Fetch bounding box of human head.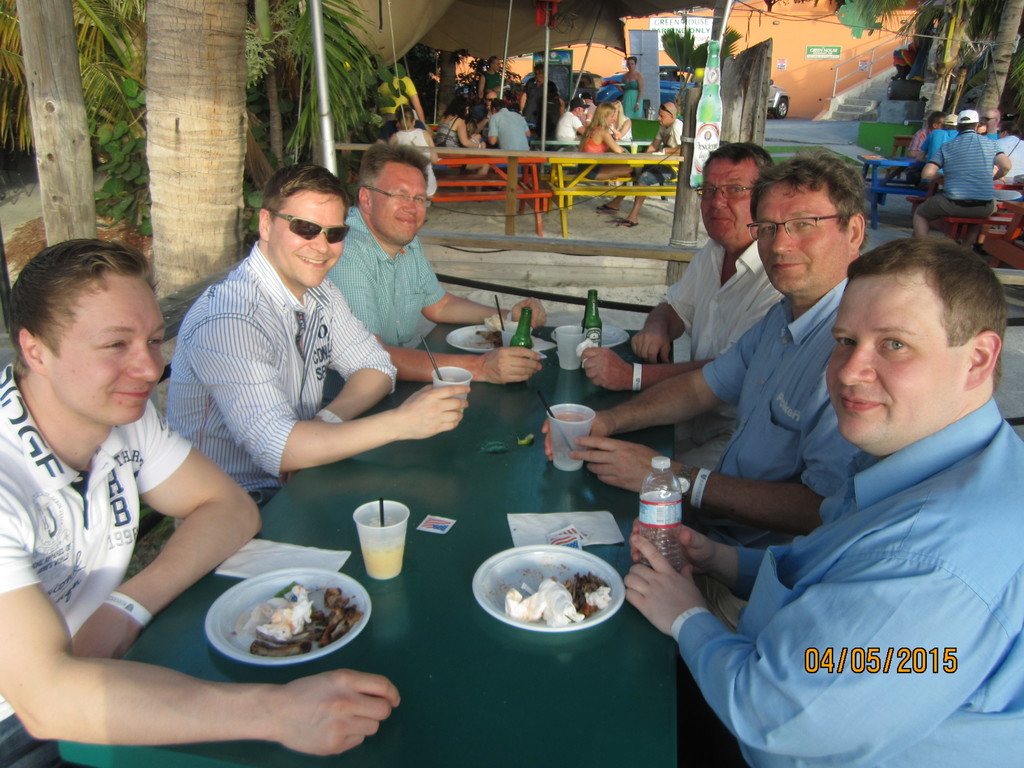
Bbox: crop(490, 99, 505, 114).
